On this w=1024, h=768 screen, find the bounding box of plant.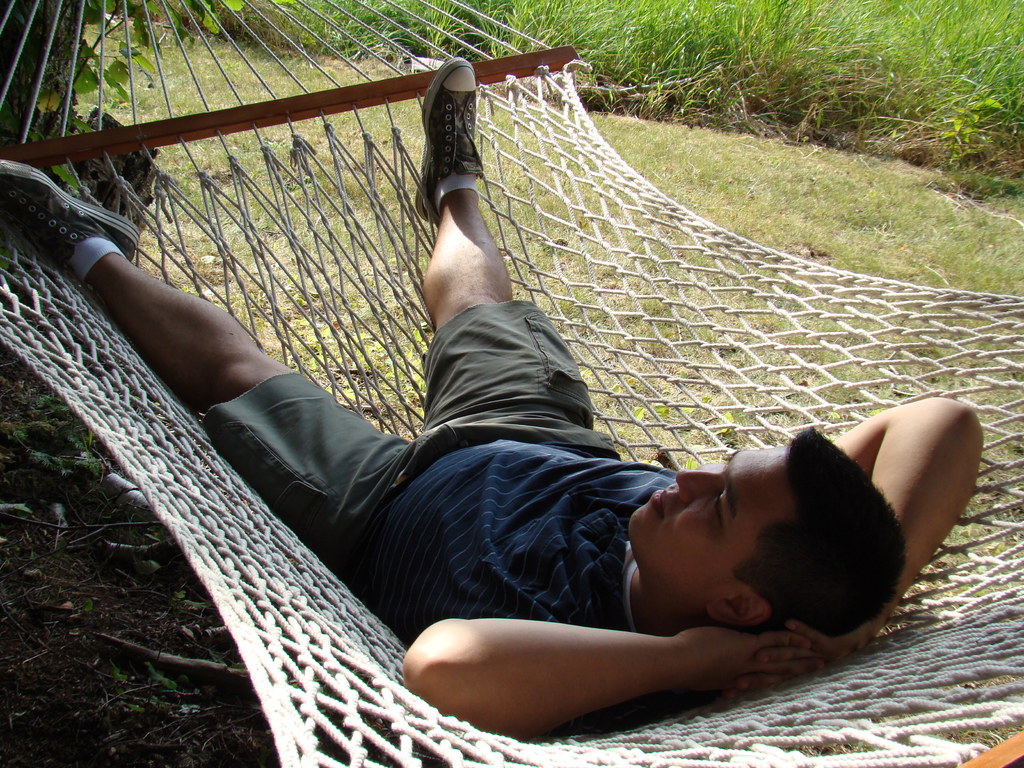
Bounding box: detection(13, 0, 242, 188).
